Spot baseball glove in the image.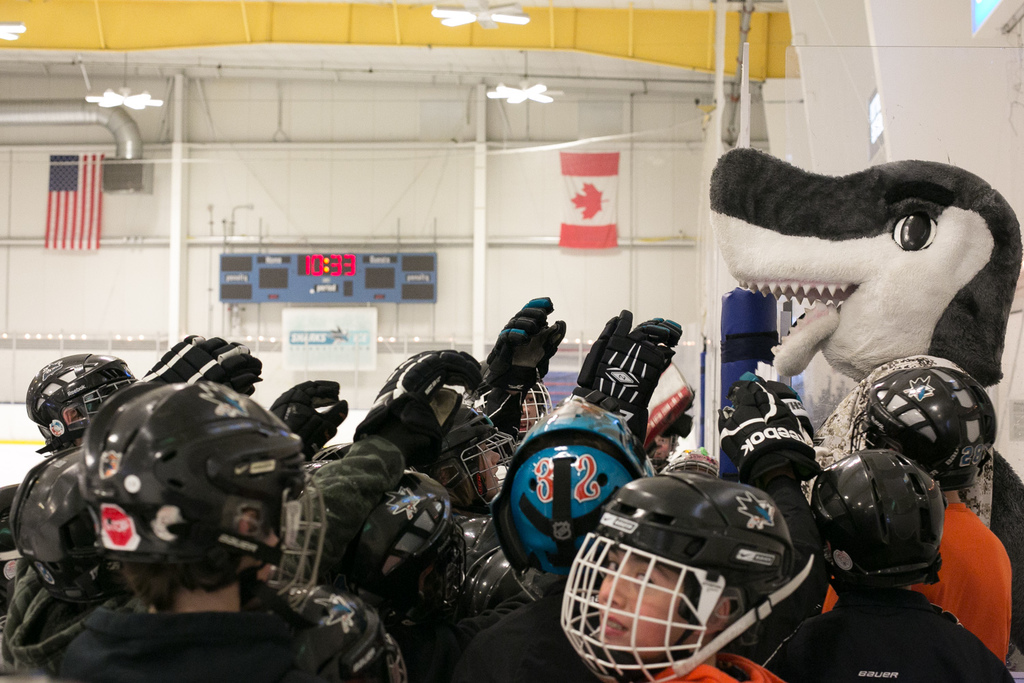
baseball glove found at 575 305 662 404.
